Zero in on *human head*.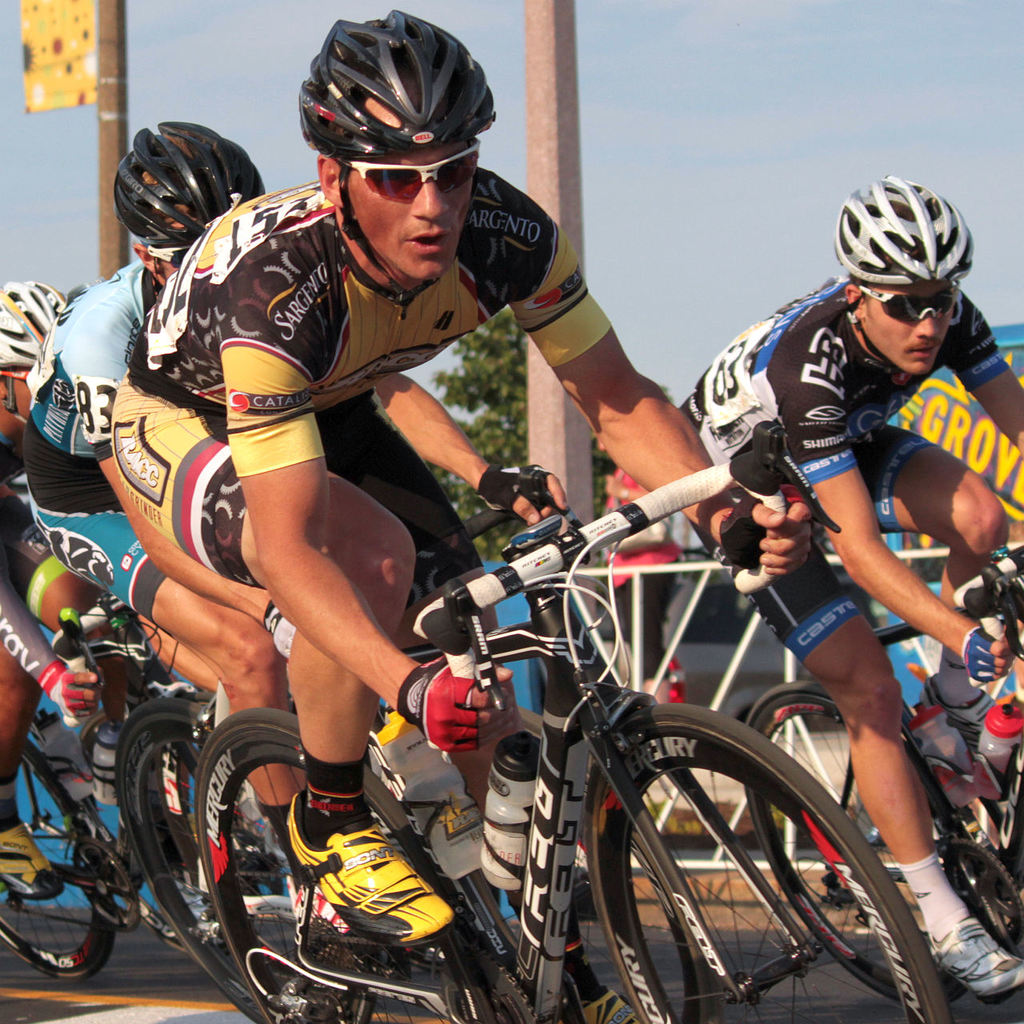
Zeroed in: detection(830, 172, 1002, 374).
